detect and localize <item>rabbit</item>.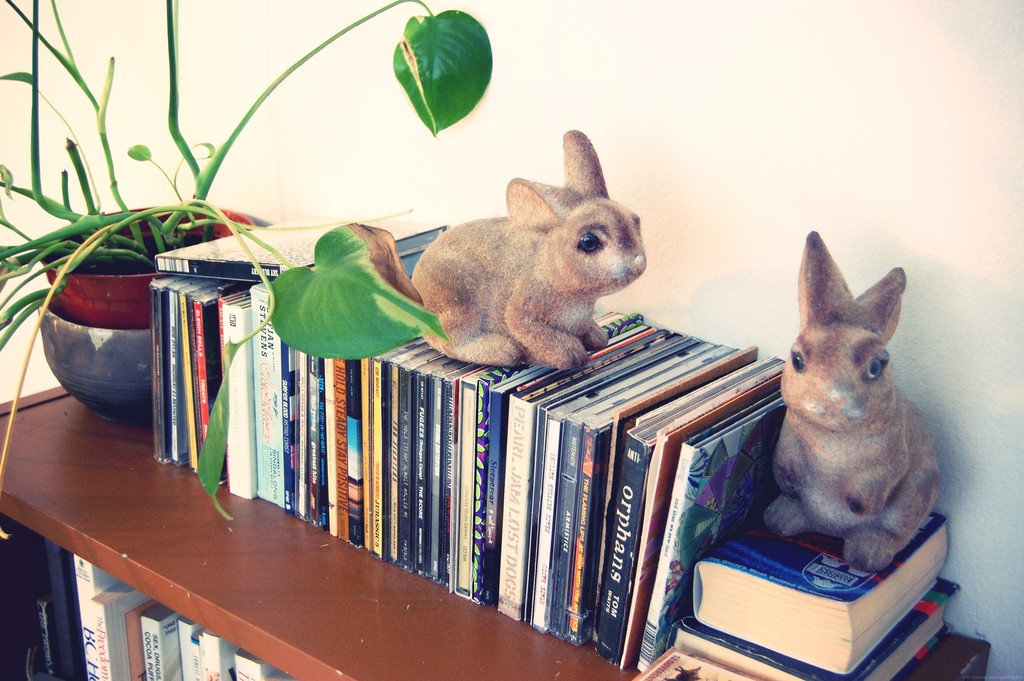
Localized at x1=411, y1=124, x2=646, y2=365.
